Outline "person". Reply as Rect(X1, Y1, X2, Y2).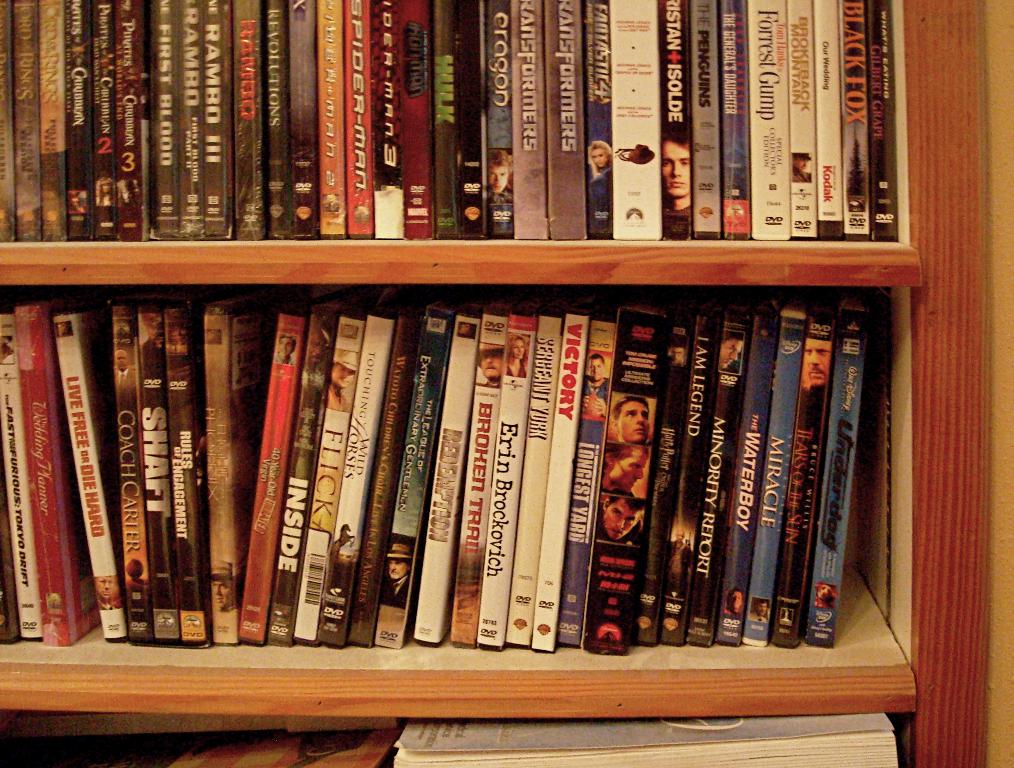
Rect(660, 123, 693, 209).
